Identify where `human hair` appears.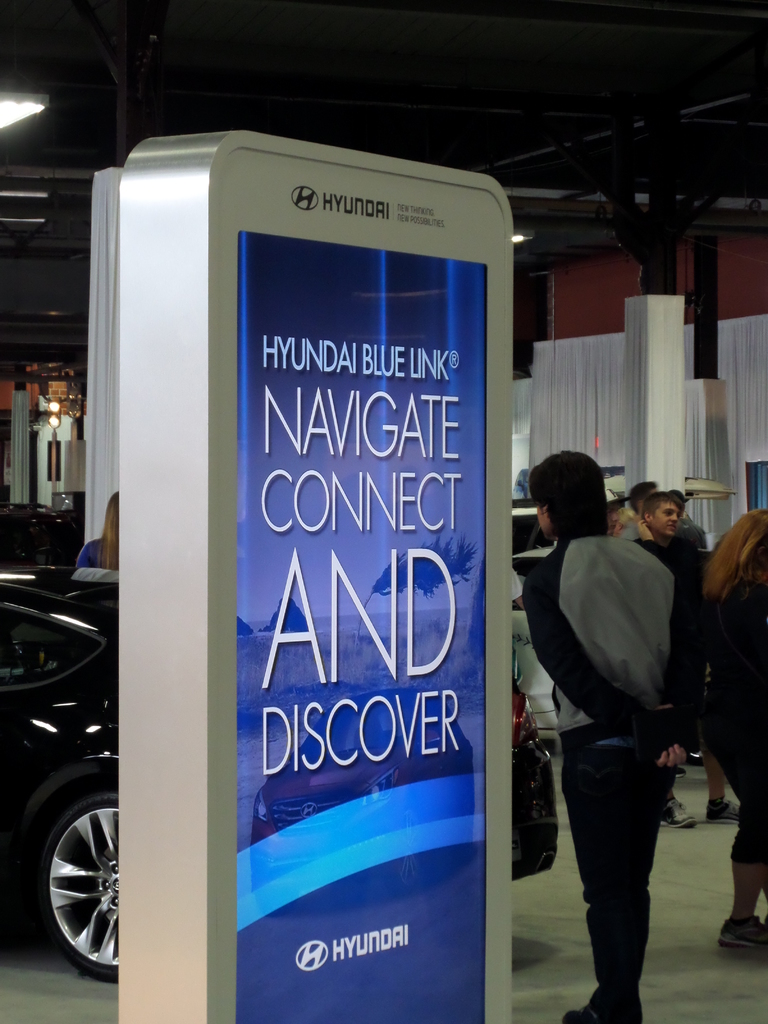
Appears at pyautogui.locateOnScreen(701, 507, 764, 606).
